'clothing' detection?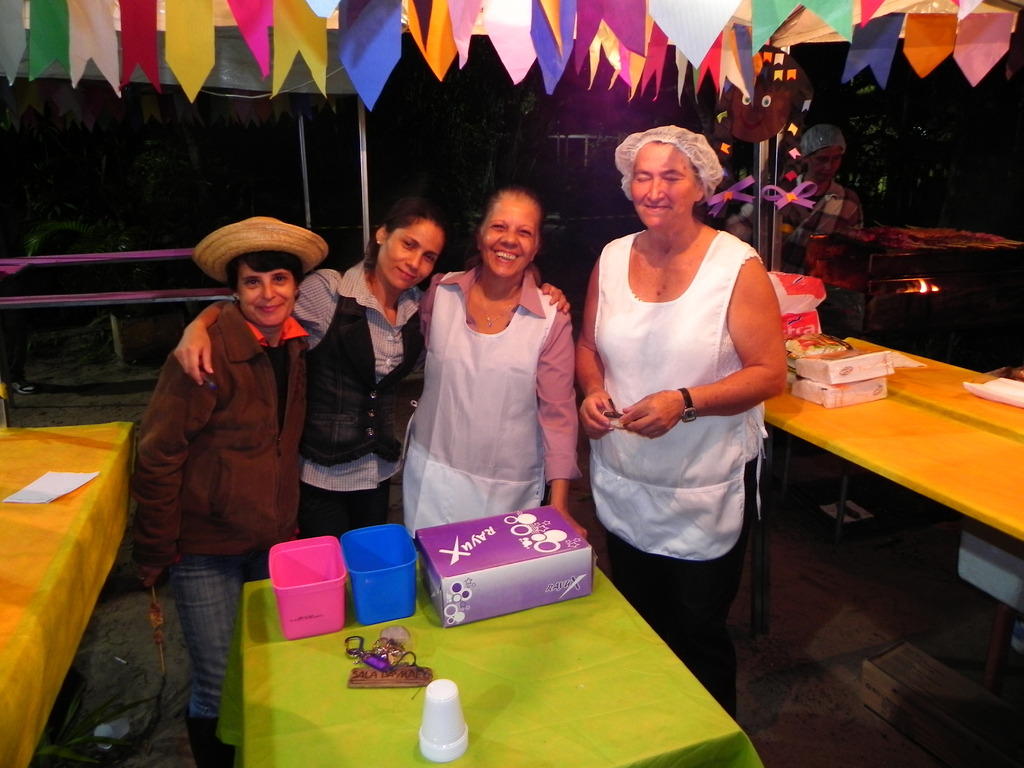
(left=399, top=252, right=607, bottom=534)
